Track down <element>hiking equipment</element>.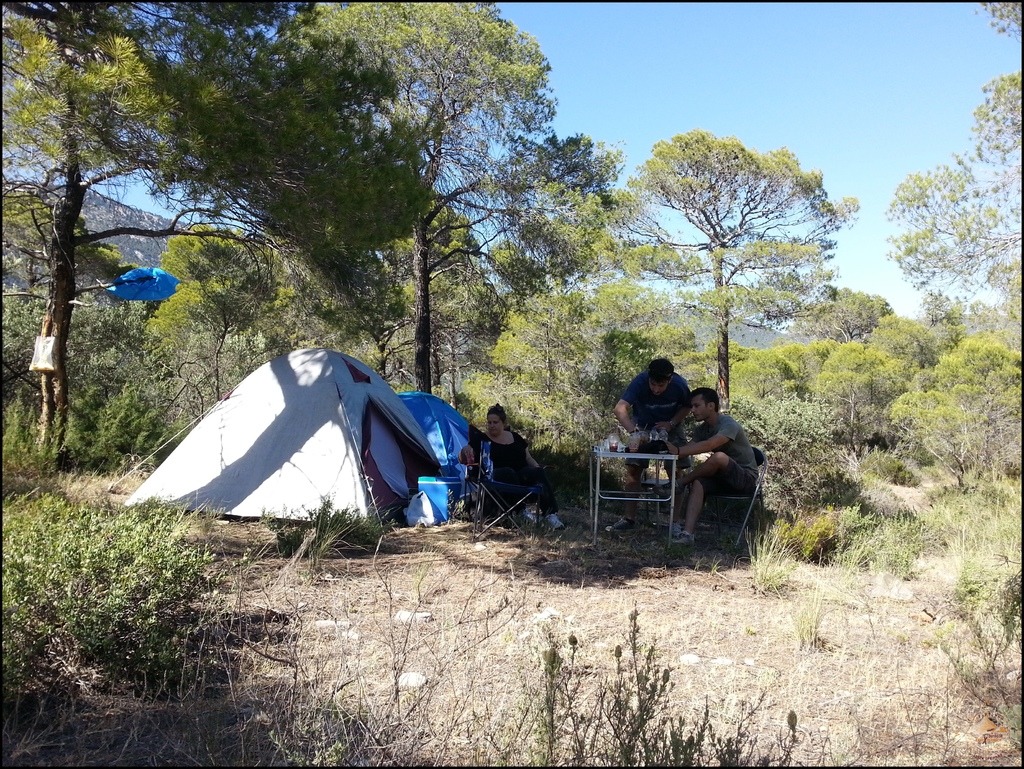
Tracked to pyautogui.locateOnScreen(400, 387, 484, 514).
